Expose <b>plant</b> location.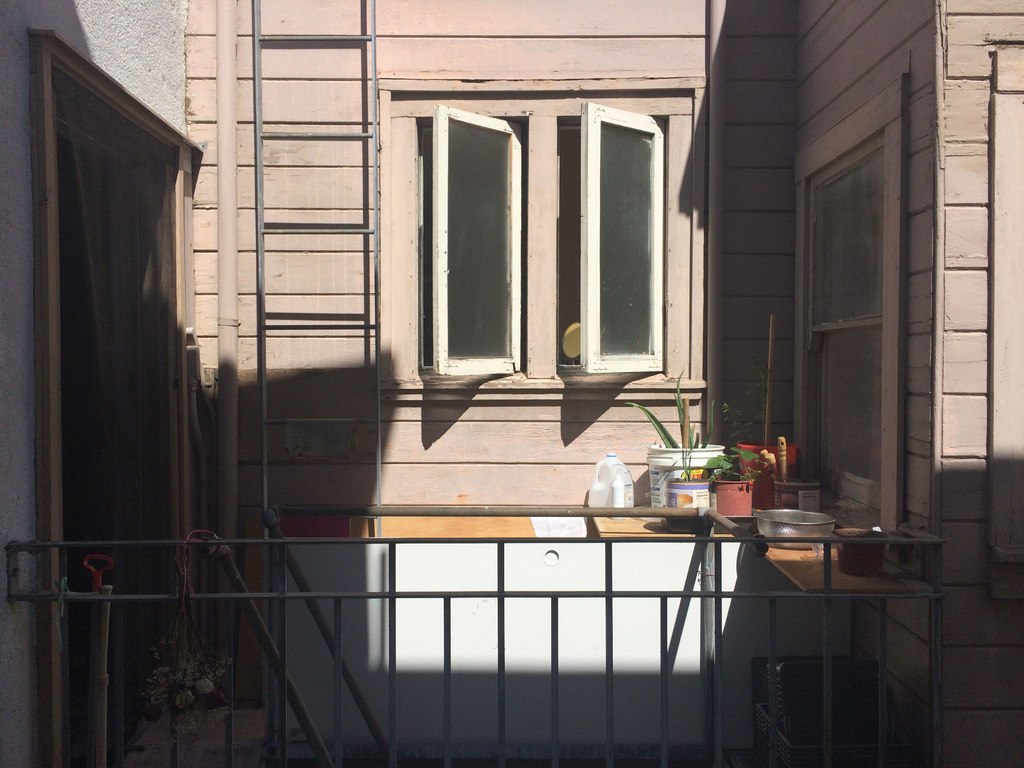
Exposed at rect(630, 371, 722, 449).
